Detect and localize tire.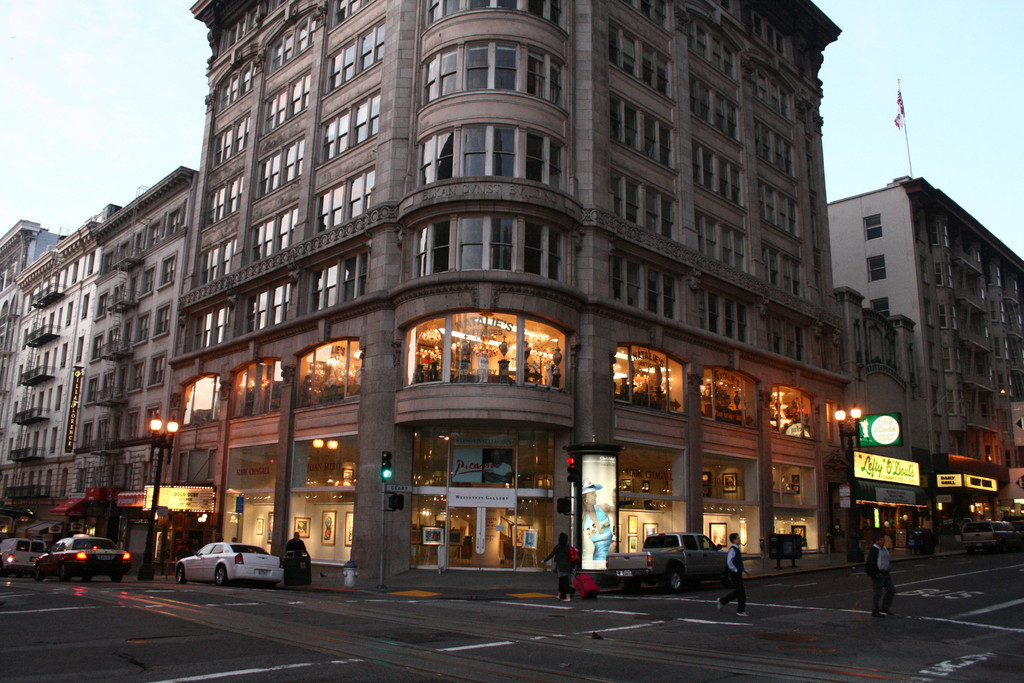
Localized at [726,570,733,587].
